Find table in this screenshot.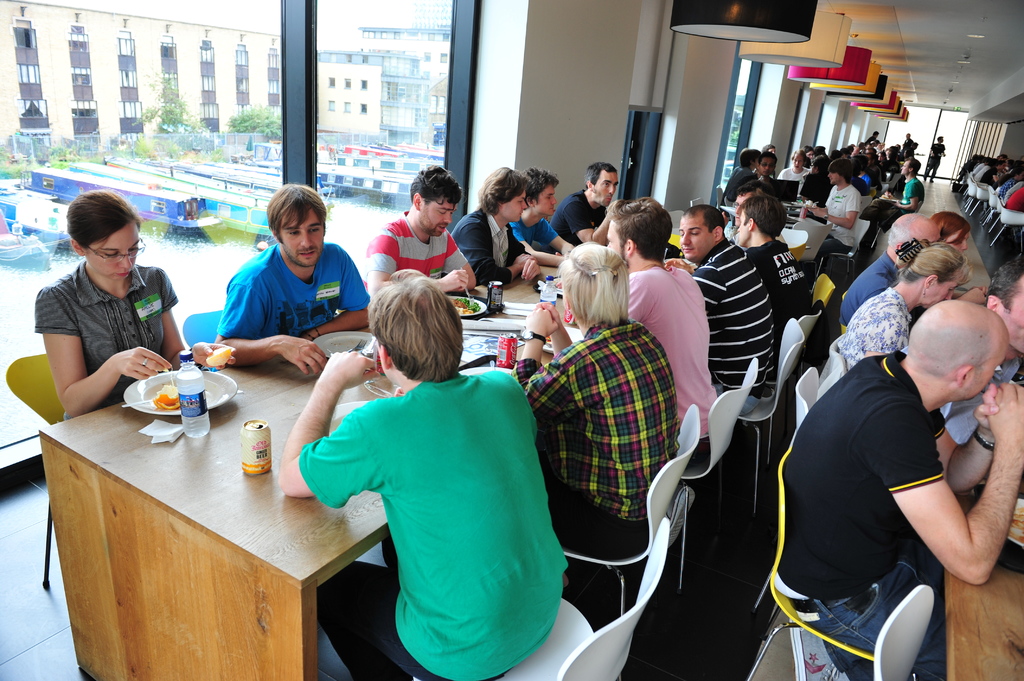
The bounding box for table is x1=943 y1=549 x2=1023 y2=680.
